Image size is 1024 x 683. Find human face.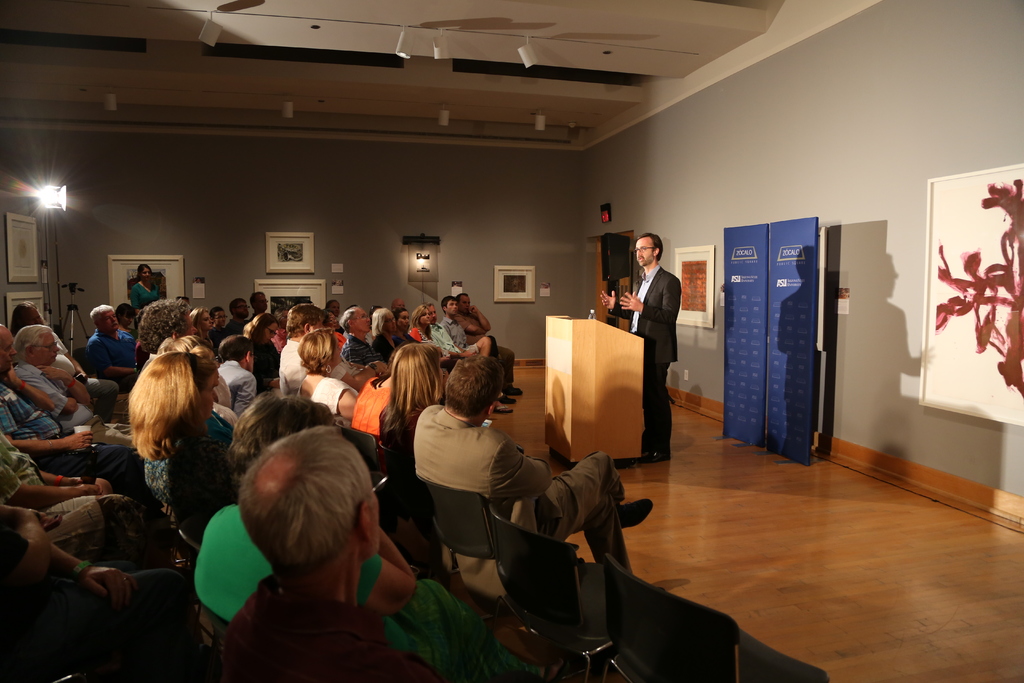
(31, 329, 60, 369).
